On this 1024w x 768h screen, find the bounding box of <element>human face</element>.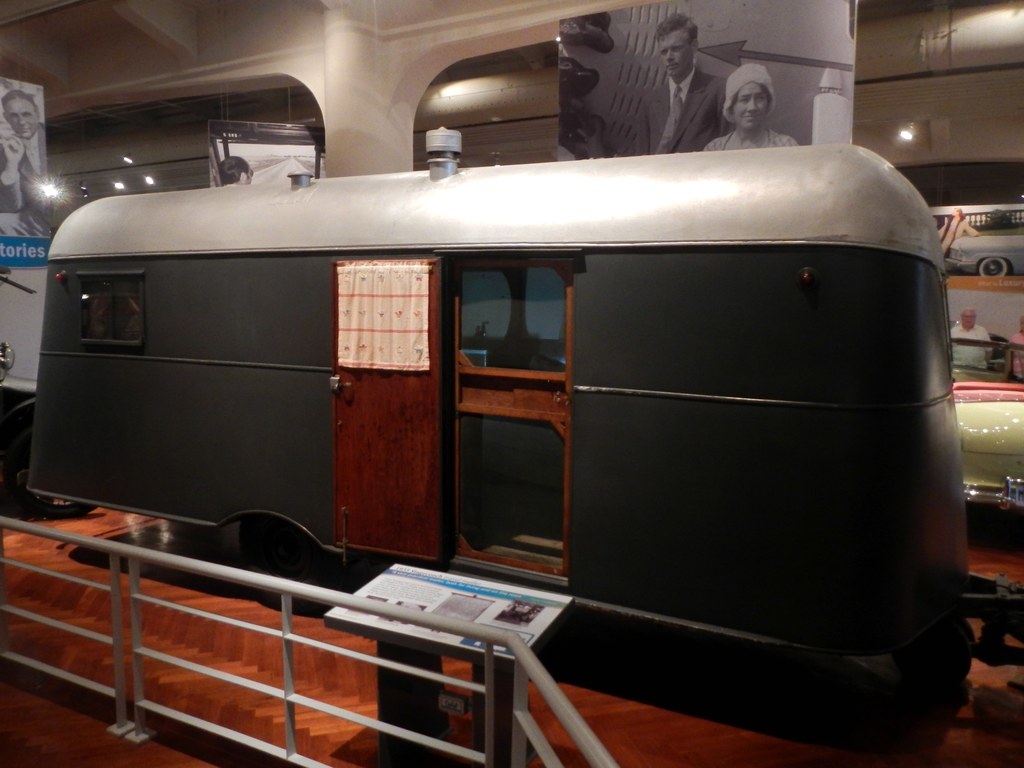
Bounding box: pyautogui.locateOnScreen(5, 97, 40, 138).
